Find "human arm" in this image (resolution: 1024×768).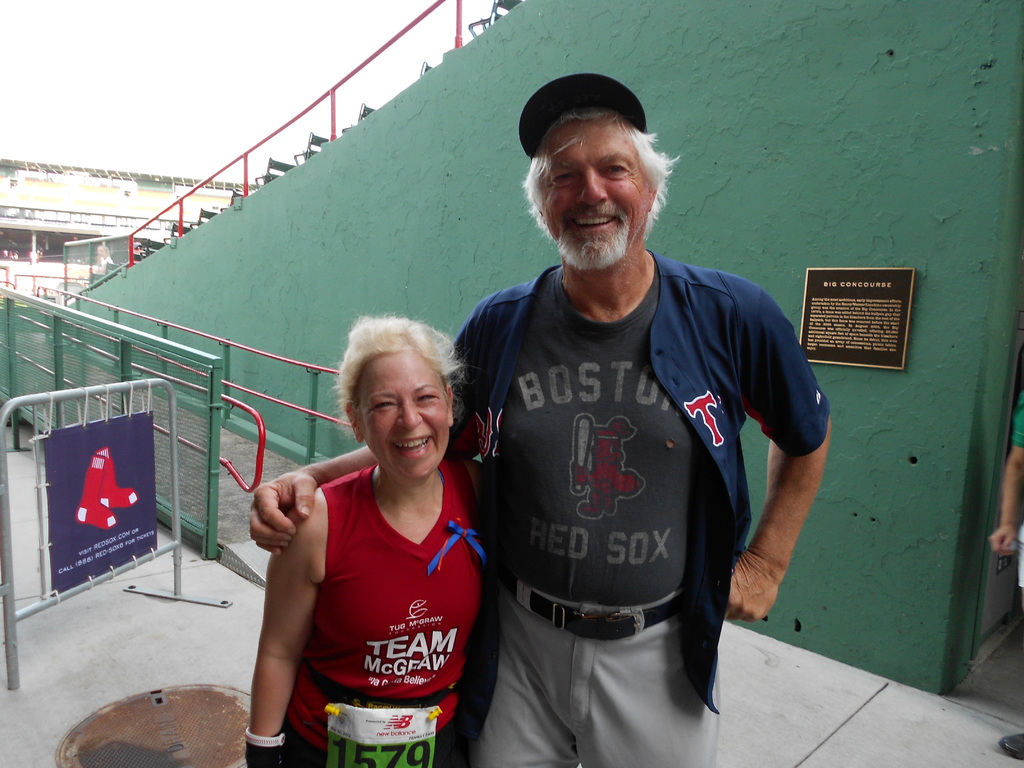
l=735, t=317, r=833, b=670.
